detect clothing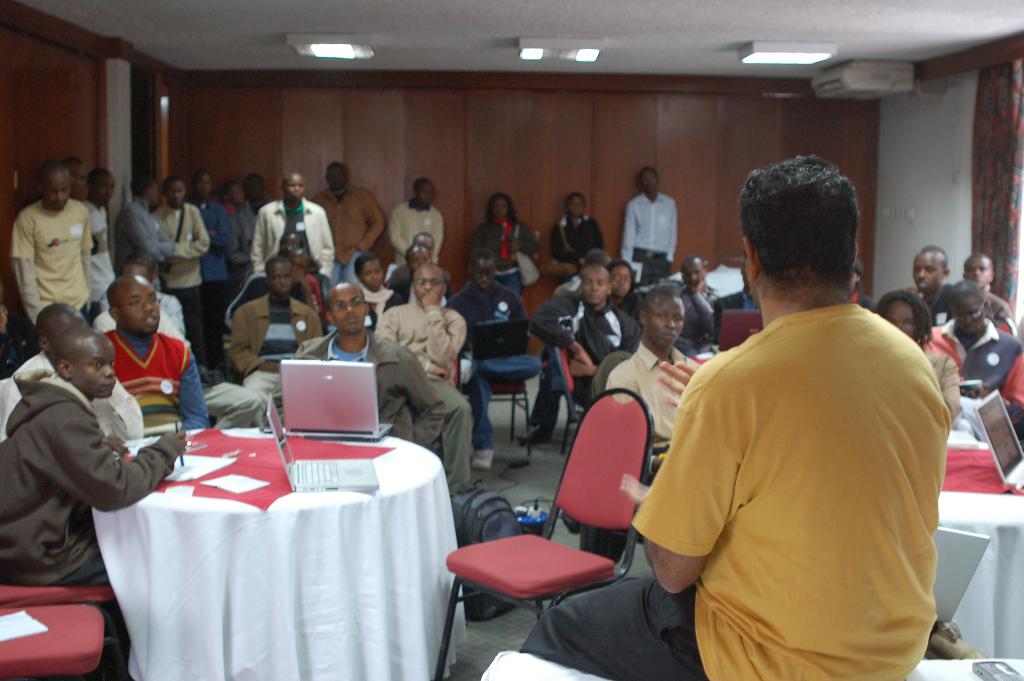
93:212:116:304
